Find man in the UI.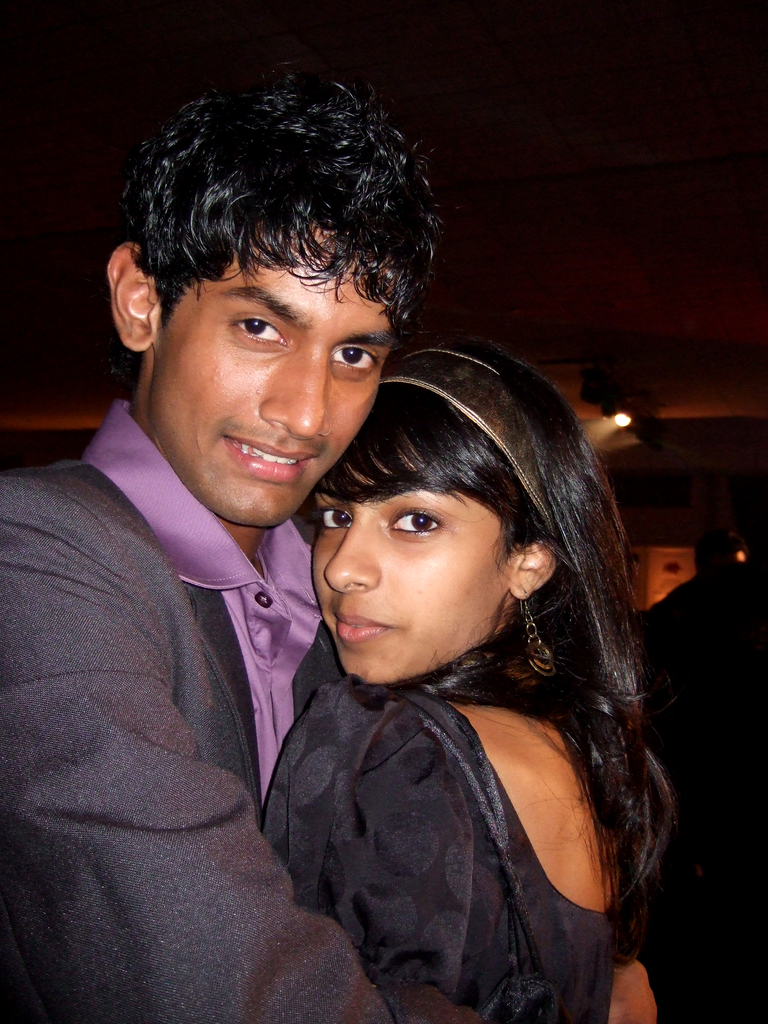
UI element at {"left": 0, "top": 71, "right": 654, "bottom": 1023}.
